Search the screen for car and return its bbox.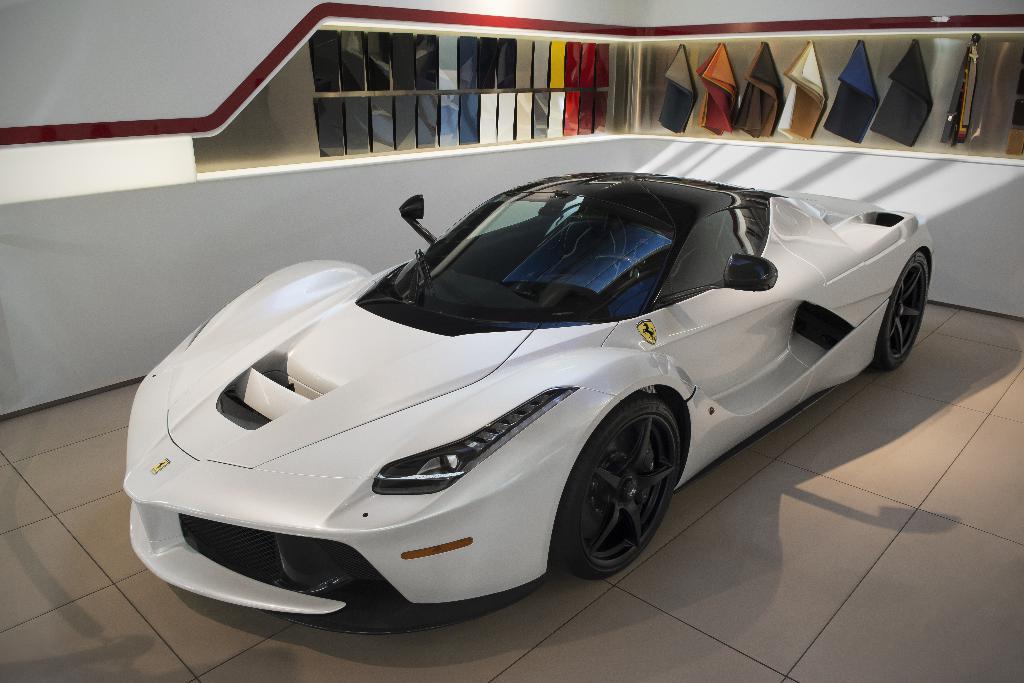
Found: 123, 171, 935, 634.
